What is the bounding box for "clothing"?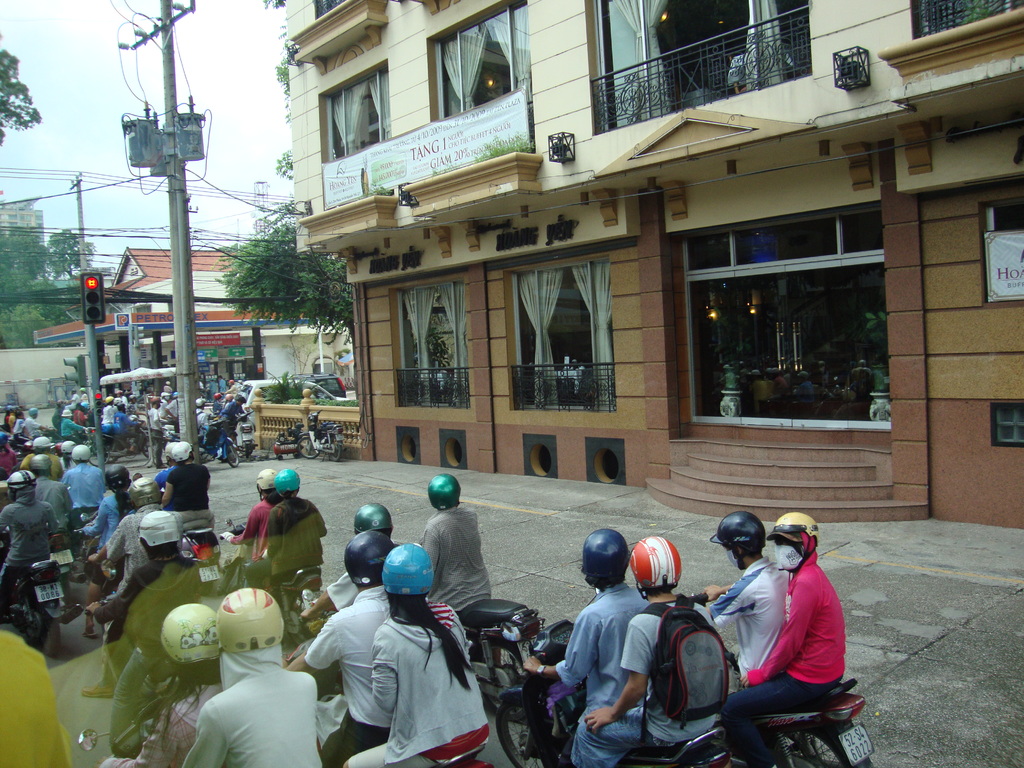
186/651/313/767.
